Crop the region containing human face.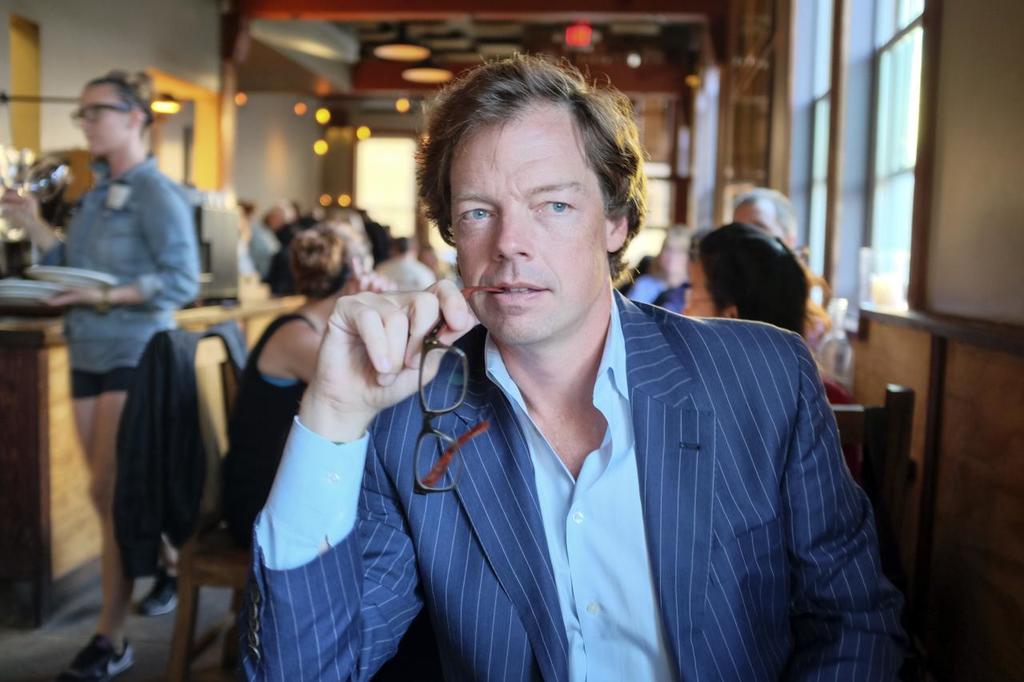
Crop region: 80,82,135,153.
